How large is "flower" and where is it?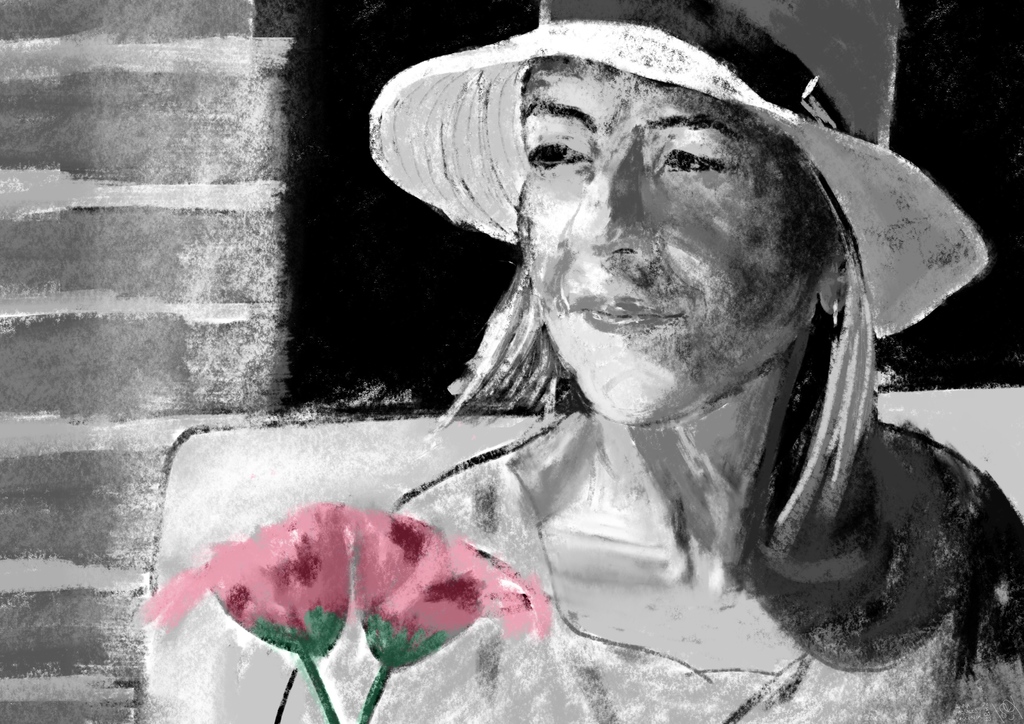
Bounding box: <region>141, 503, 362, 656</region>.
